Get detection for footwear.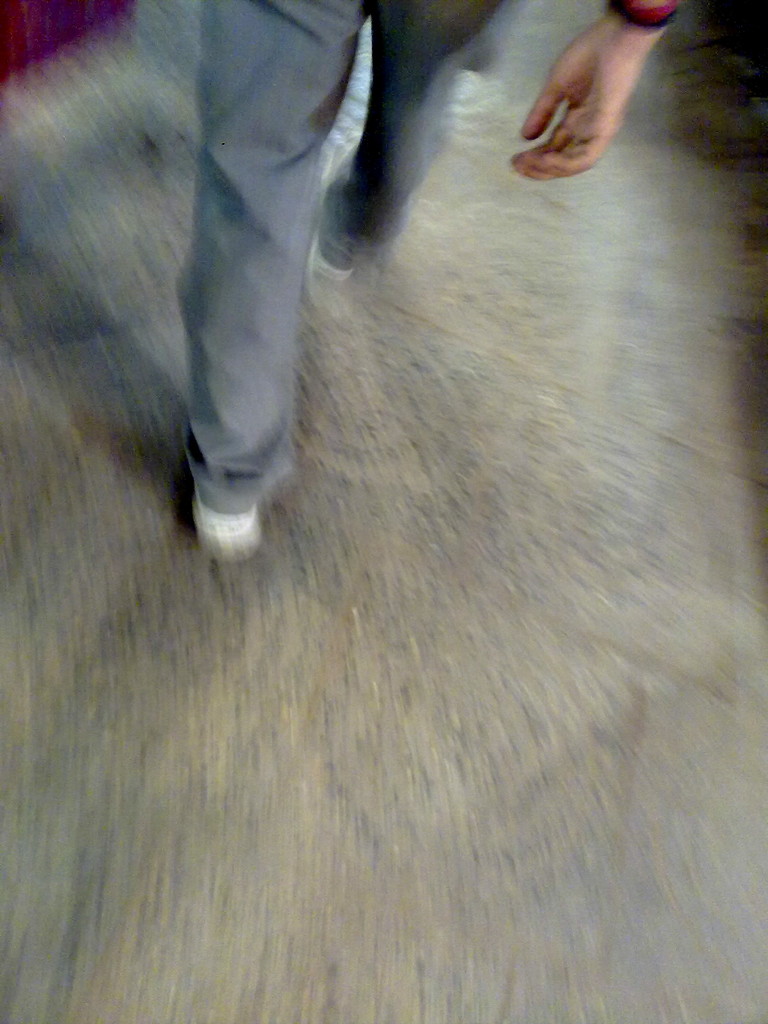
Detection: bbox(310, 125, 367, 277).
